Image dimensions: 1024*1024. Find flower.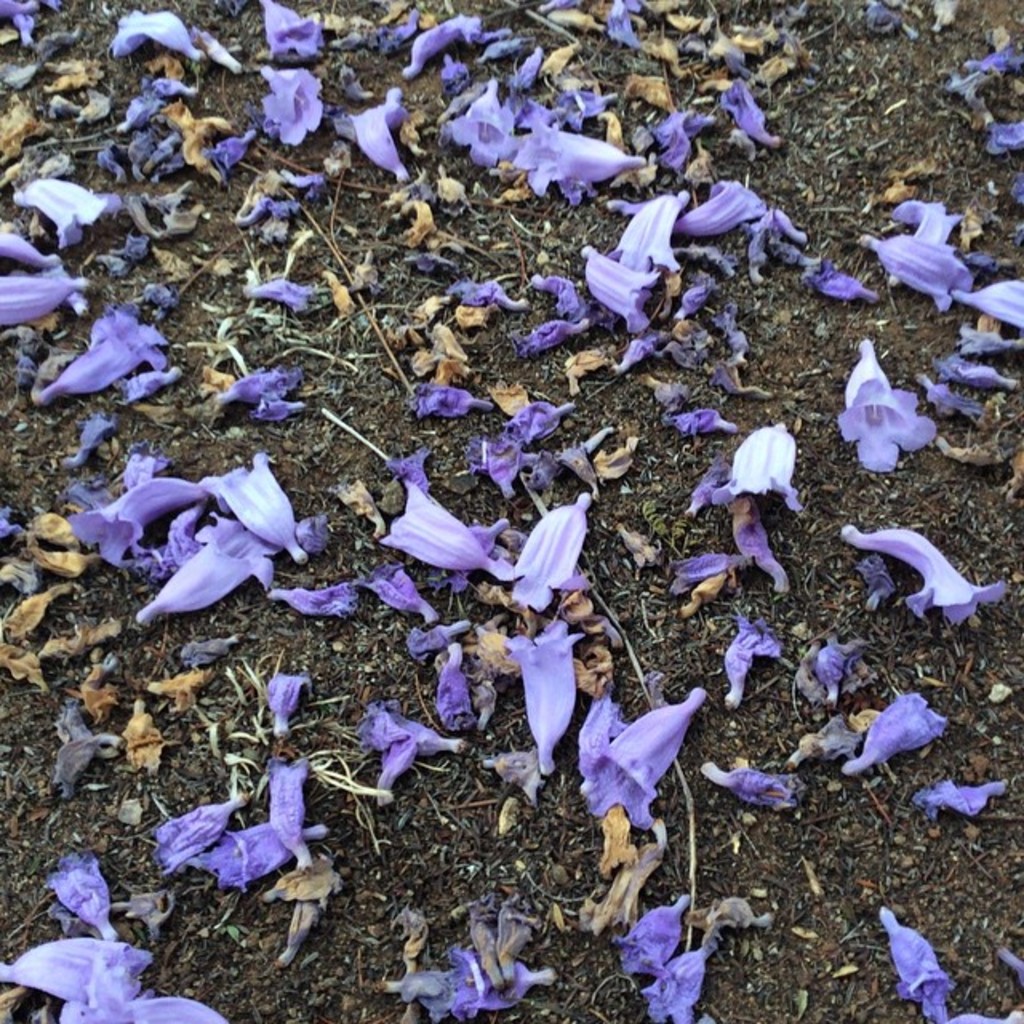
197:453:307:562.
